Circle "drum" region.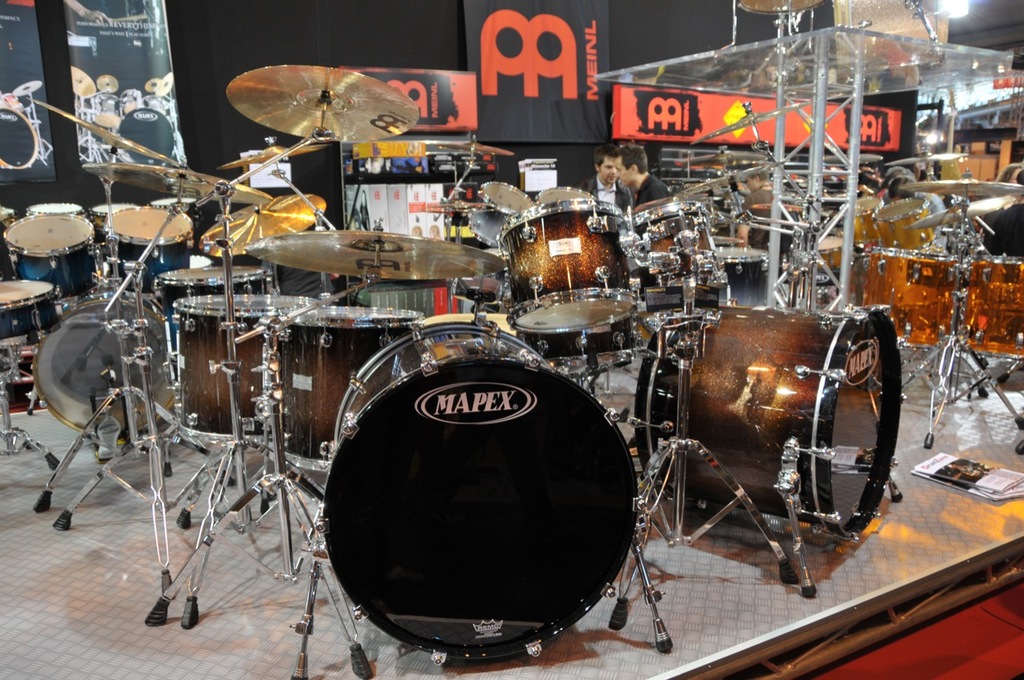
Region: box(536, 186, 591, 202).
